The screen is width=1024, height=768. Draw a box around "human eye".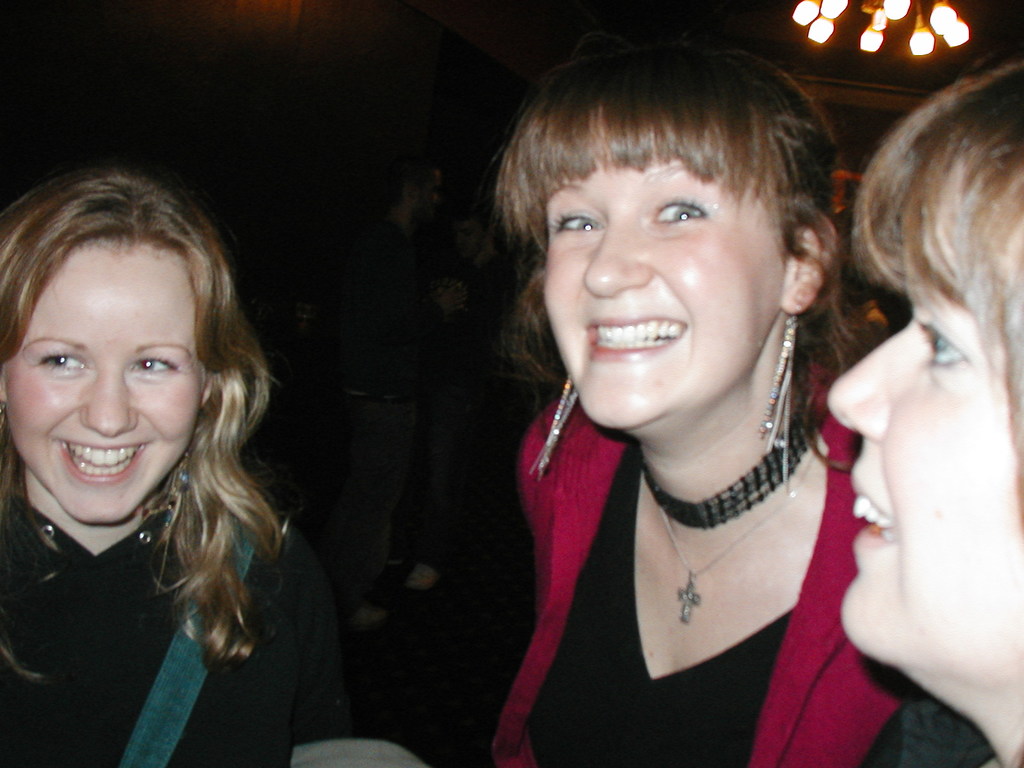
(553,208,602,236).
